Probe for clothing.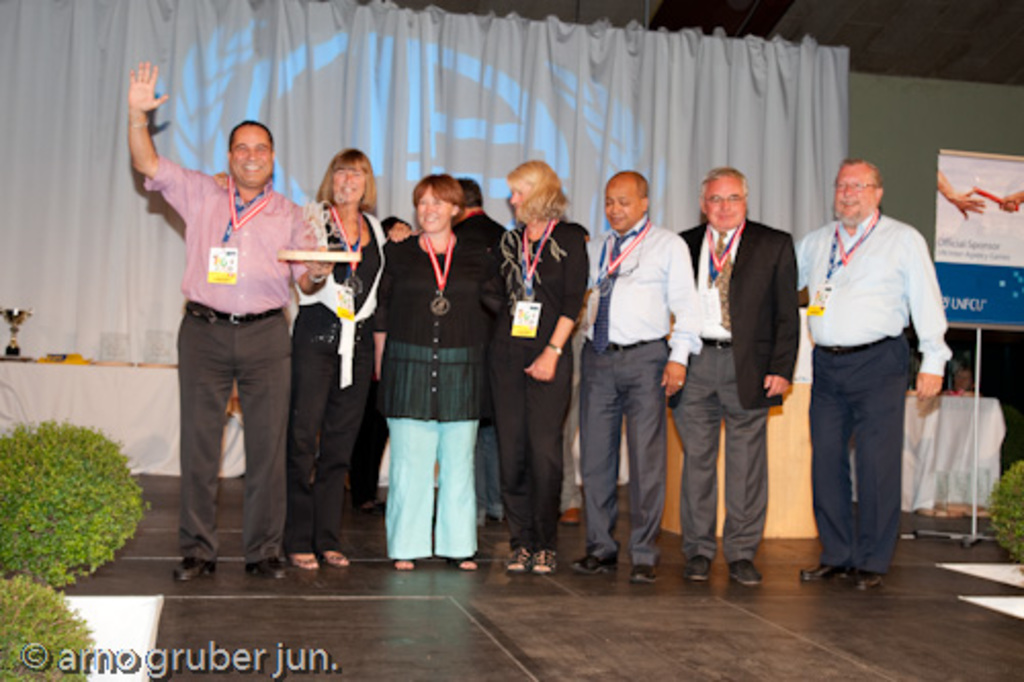
Probe result: <box>451,205,512,268</box>.
